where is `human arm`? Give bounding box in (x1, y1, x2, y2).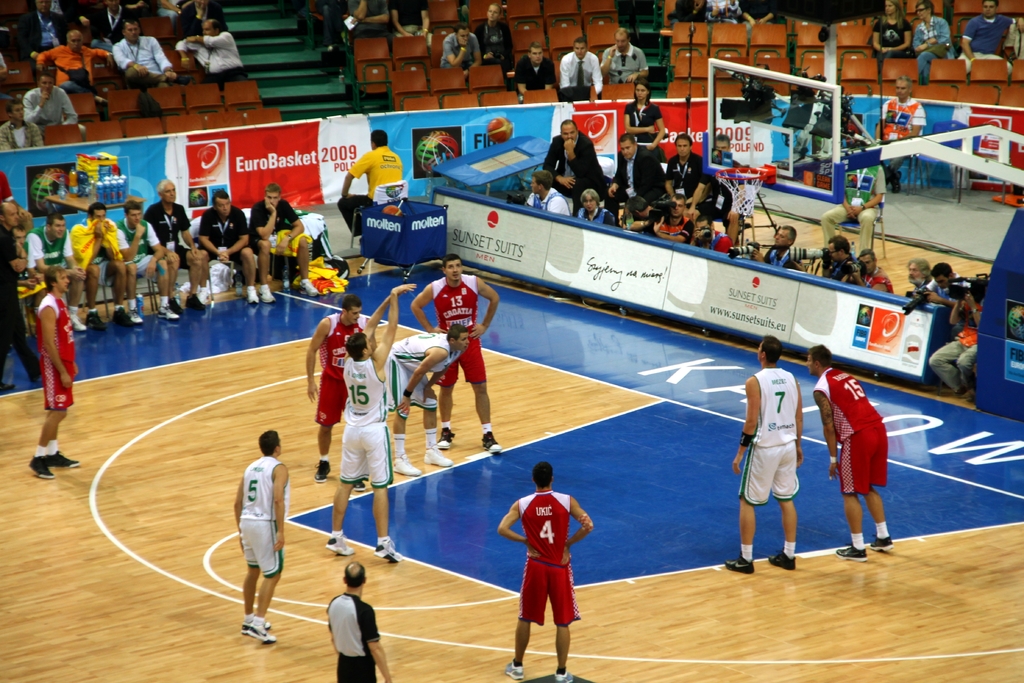
(557, 62, 568, 90).
